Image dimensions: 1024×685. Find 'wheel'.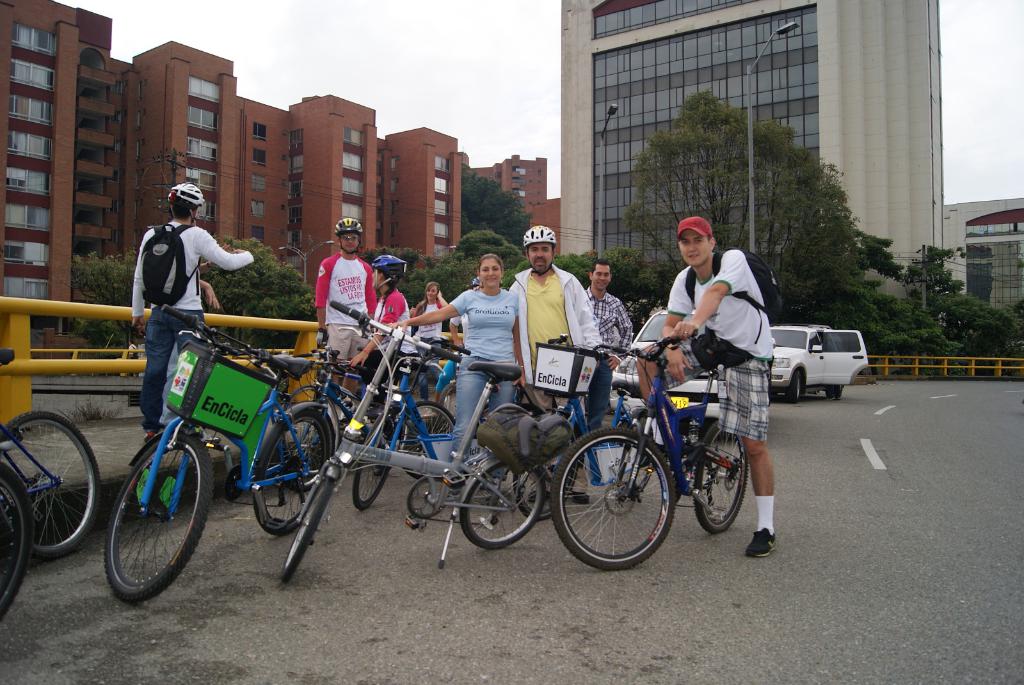
select_region(547, 425, 677, 567).
